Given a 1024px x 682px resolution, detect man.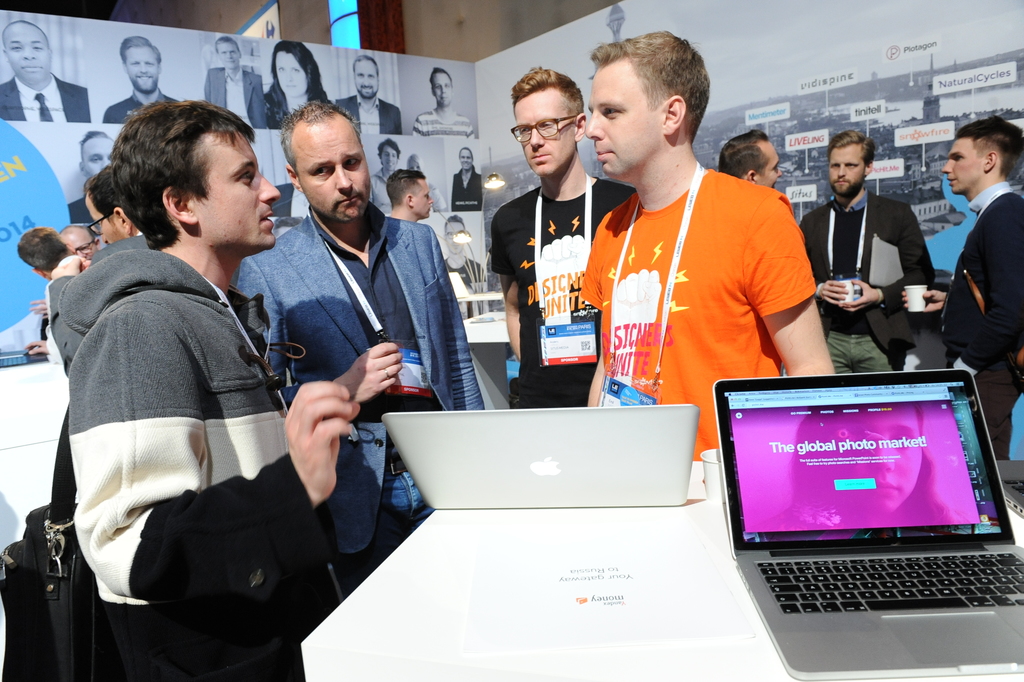
box=[346, 54, 401, 133].
